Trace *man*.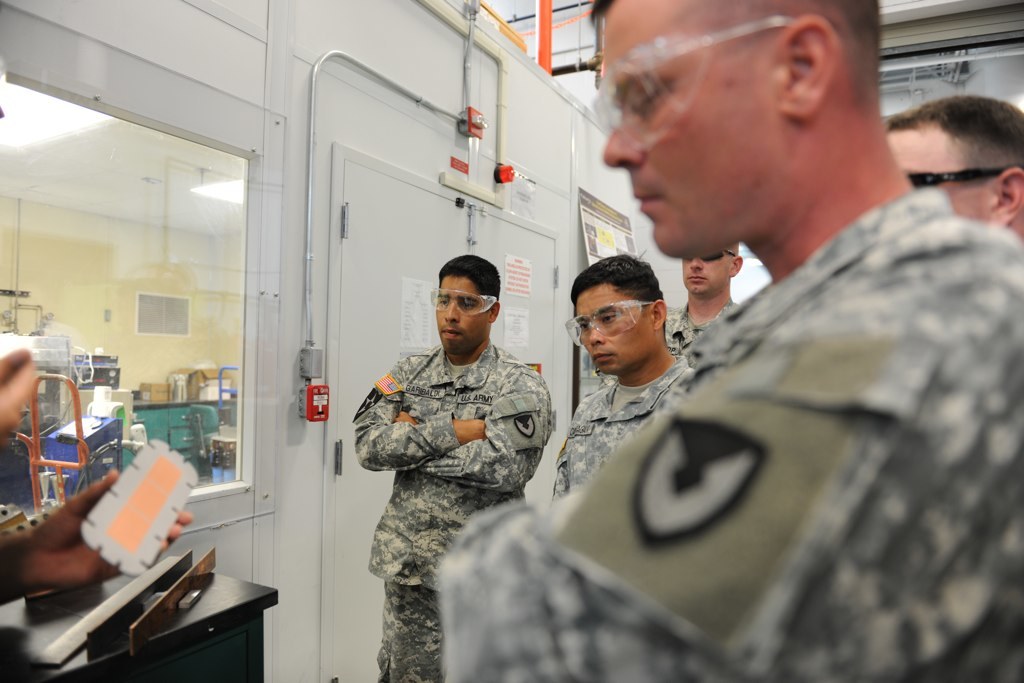
Traced to BBox(549, 251, 692, 500).
